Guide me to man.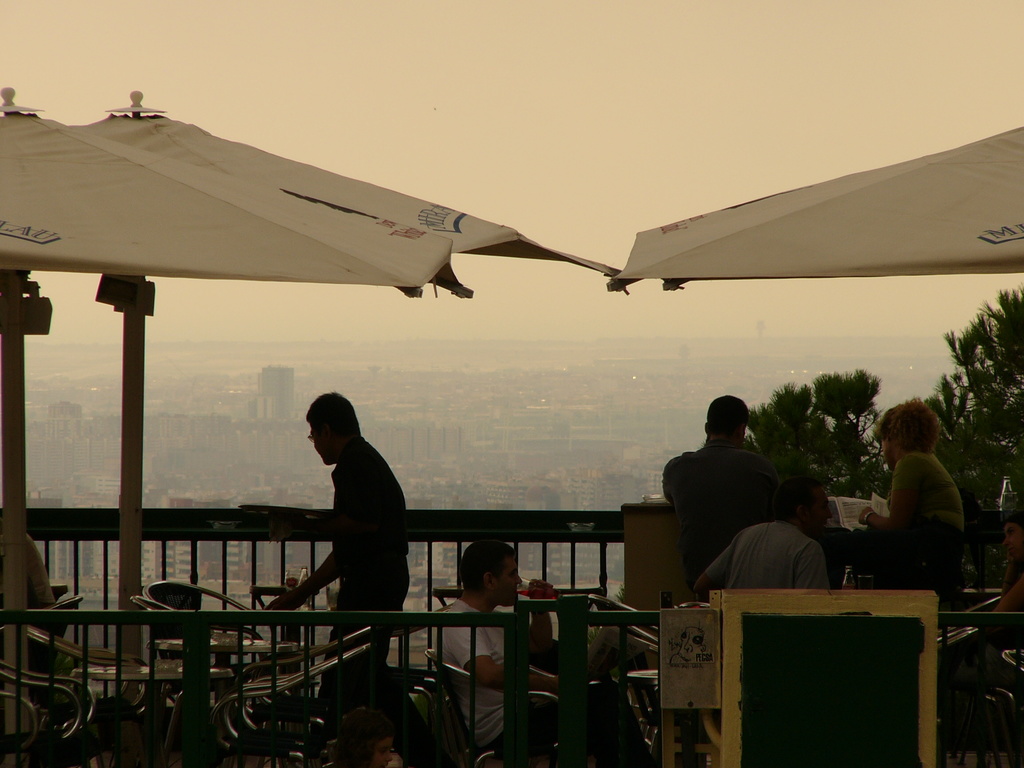
Guidance: <region>434, 538, 657, 767</region>.
